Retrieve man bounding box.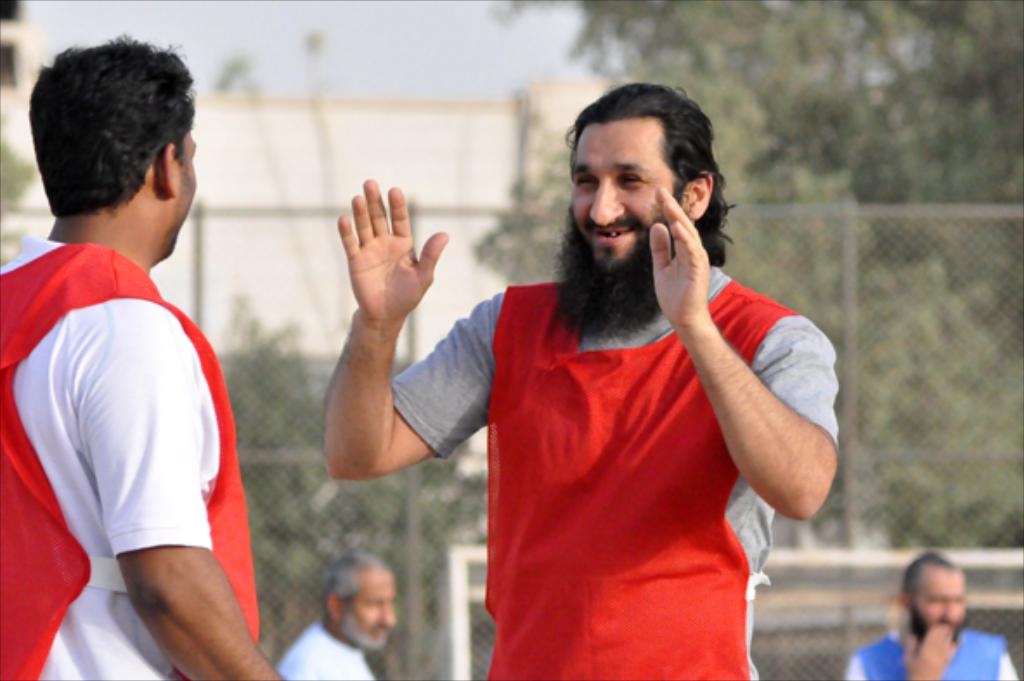
Bounding box: <bbox>0, 28, 298, 679</bbox>.
